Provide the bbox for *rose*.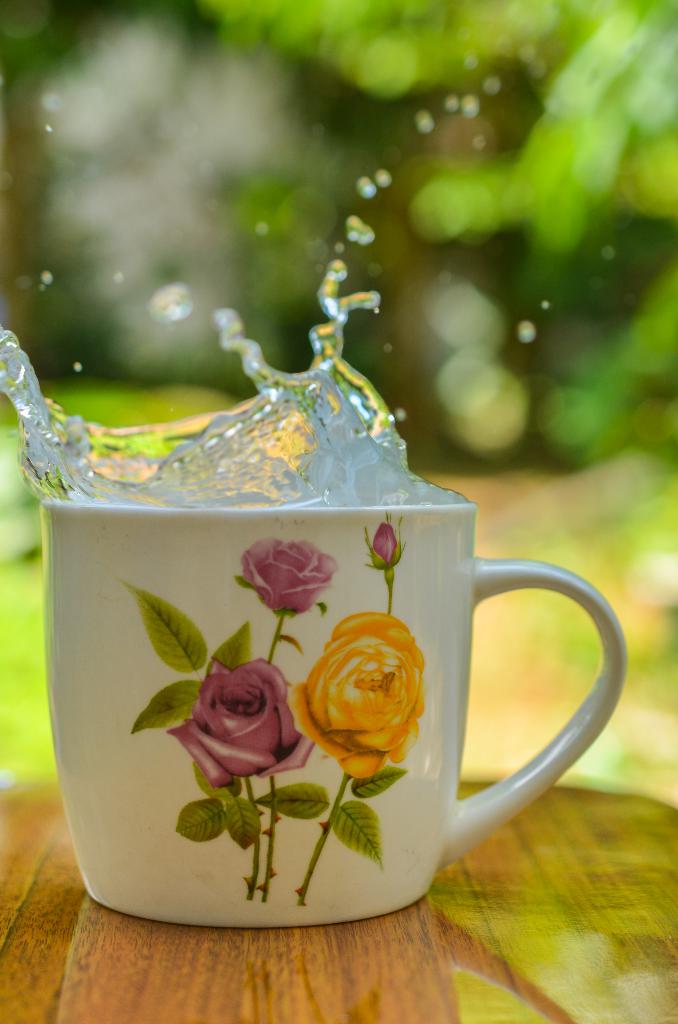
Rect(164, 657, 318, 792).
